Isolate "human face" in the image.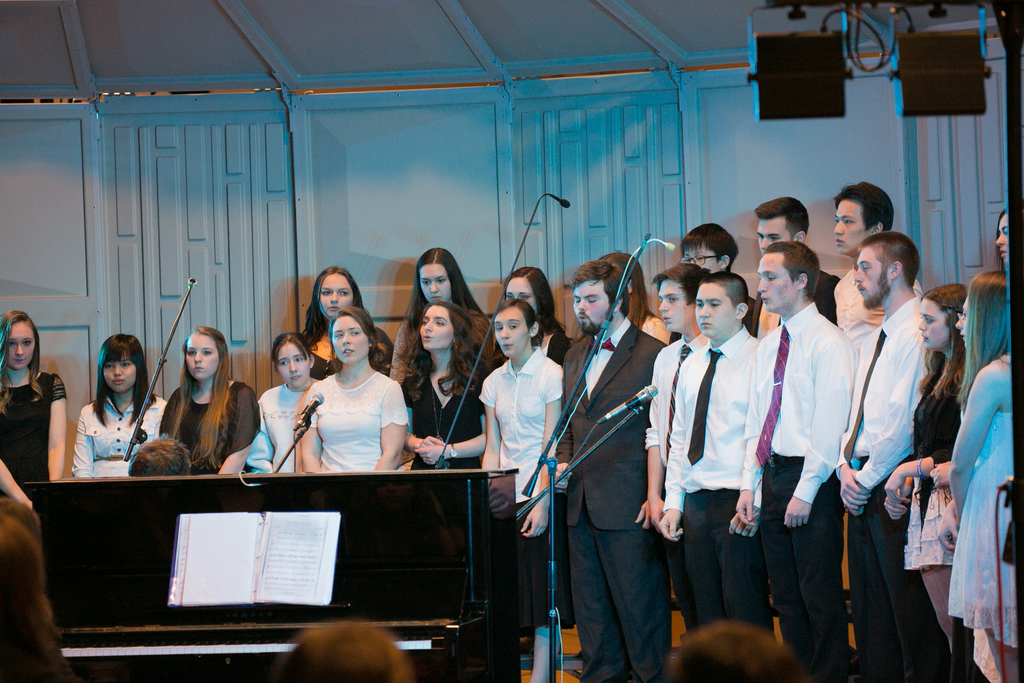
Isolated region: BBox(417, 306, 459, 353).
